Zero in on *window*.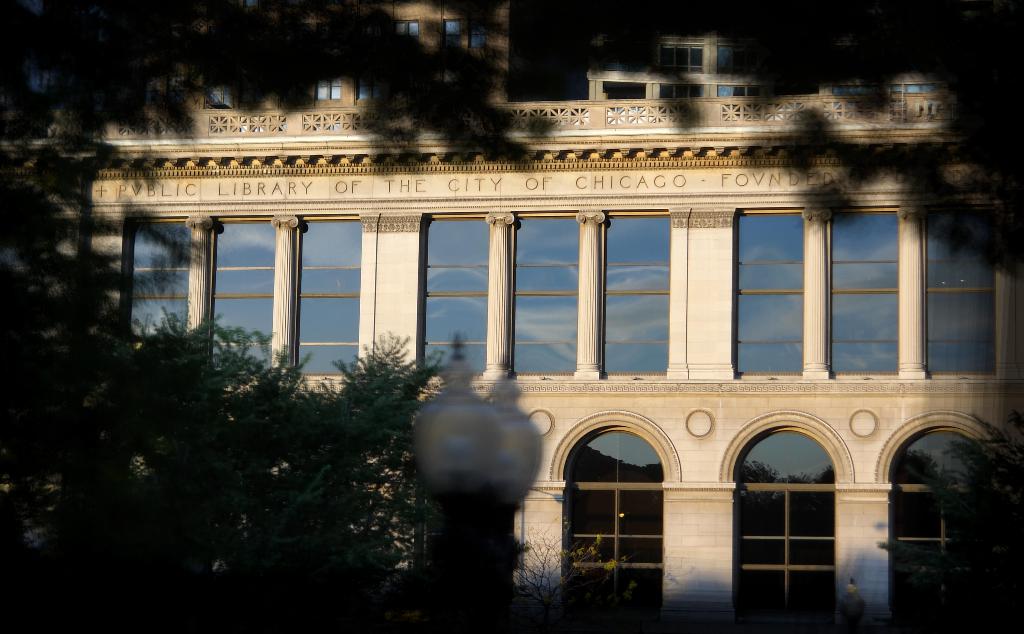
Zeroed in: crop(737, 188, 829, 386).
